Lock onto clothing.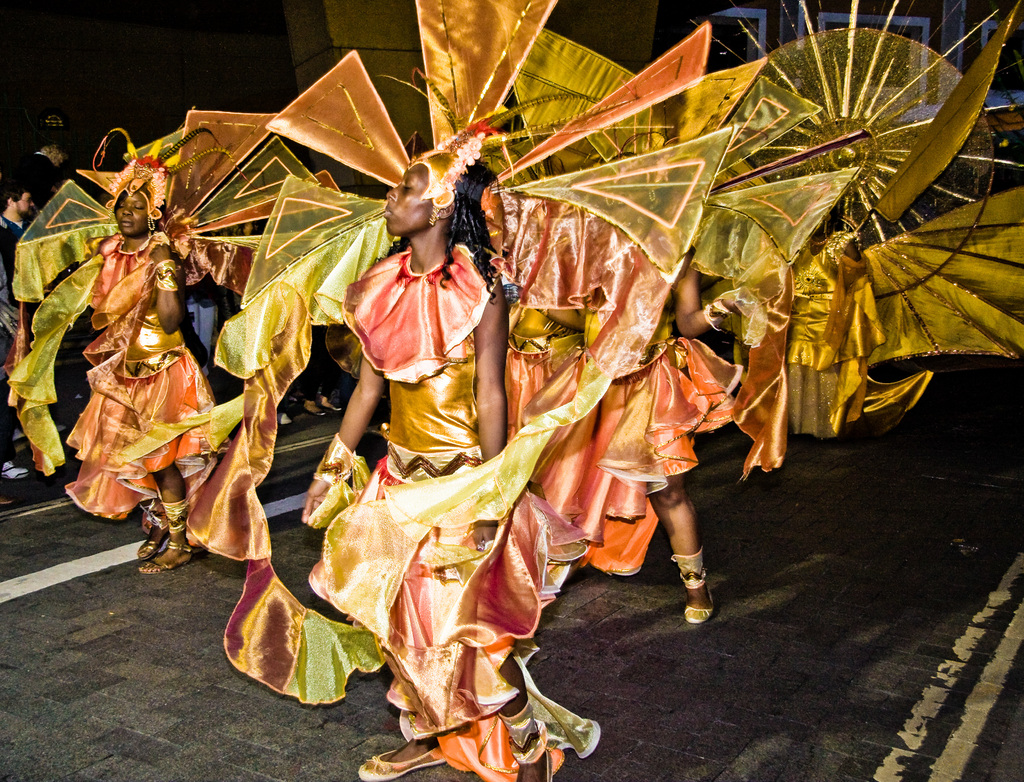
Locked: 305, 193, 620, 690.
